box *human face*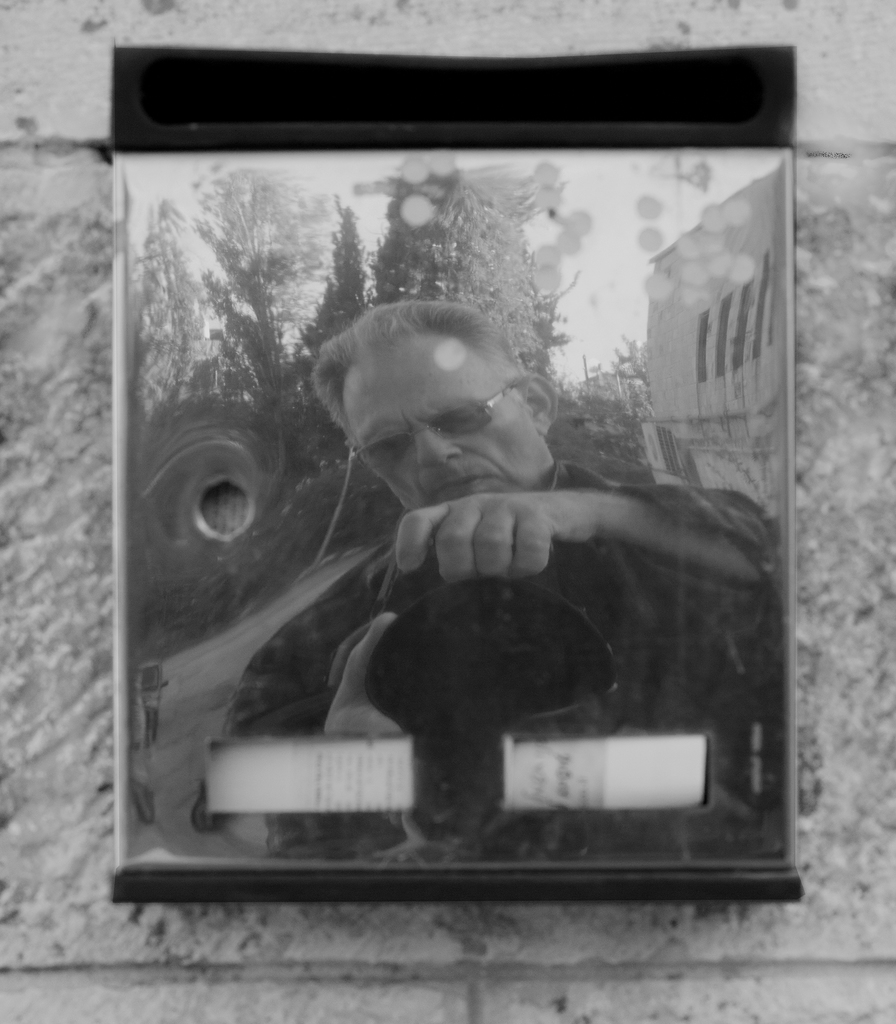
detection(338, 330, 553, 517)
